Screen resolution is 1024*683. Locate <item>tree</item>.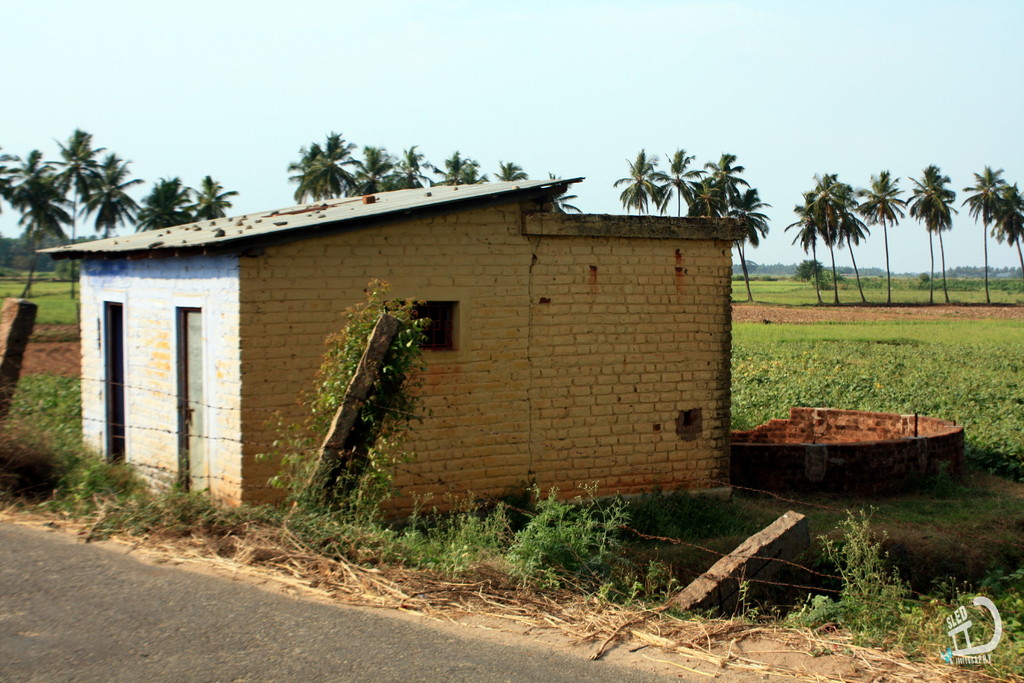
[left=348, top=140, right=396, bottom=199].
